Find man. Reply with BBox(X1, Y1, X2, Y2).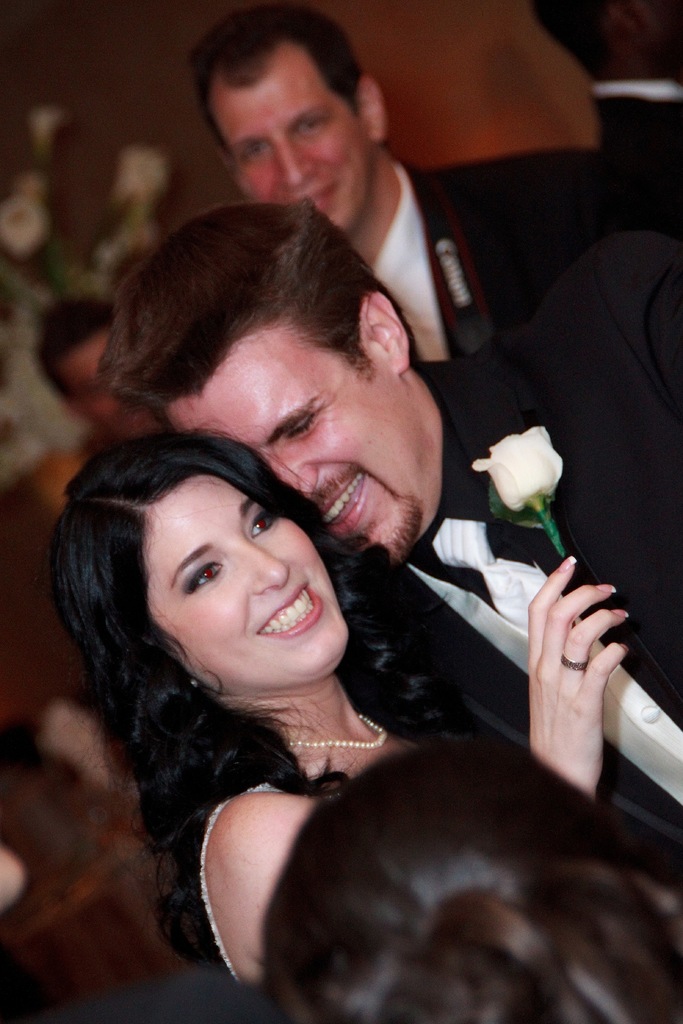
BBox(183, 0, 682, 378).
